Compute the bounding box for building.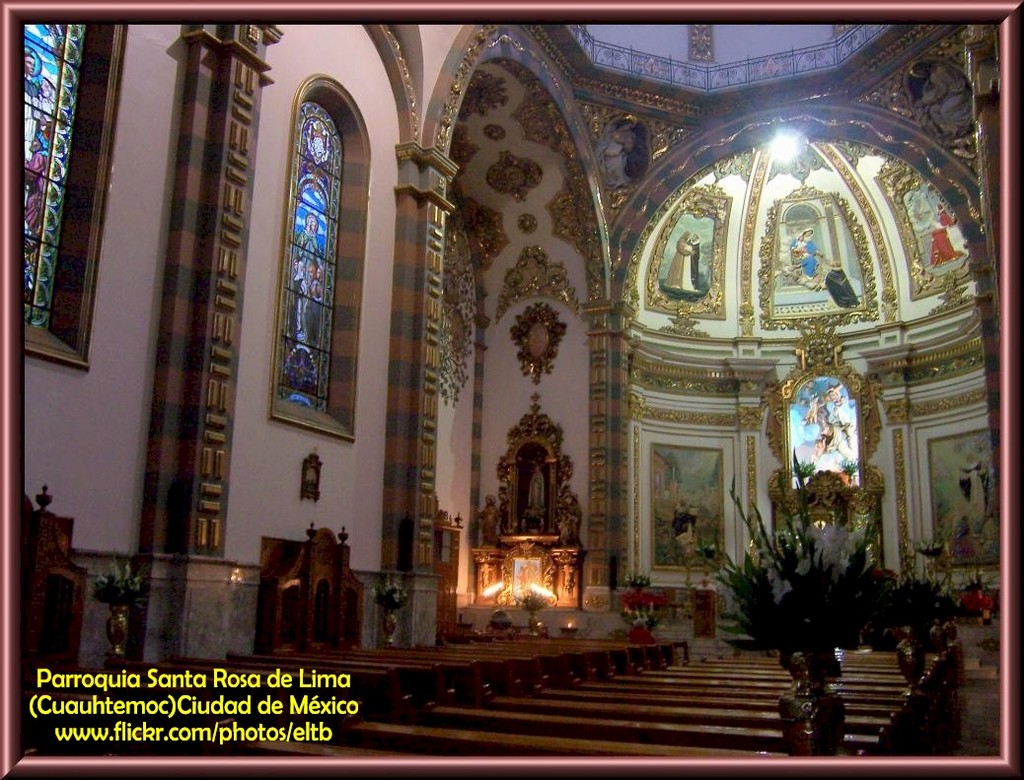
(x1=11, y1=0, x2=1023, y2=779).
